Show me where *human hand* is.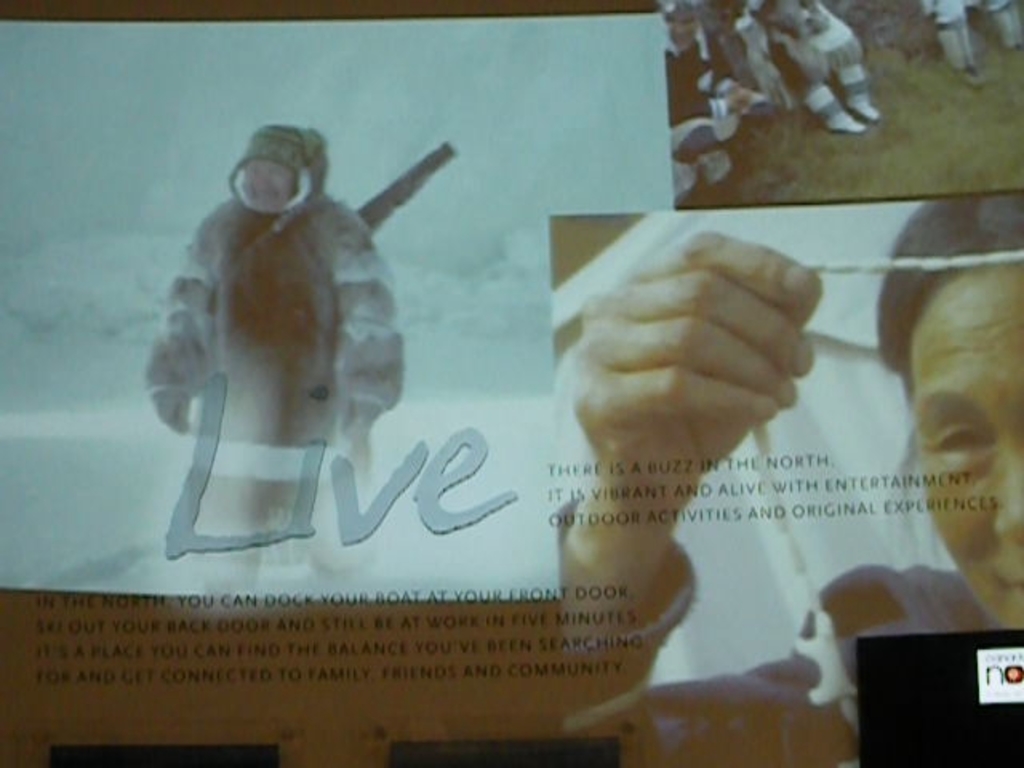
*human hand* is at bbox=[152, 387, 194, 440].
